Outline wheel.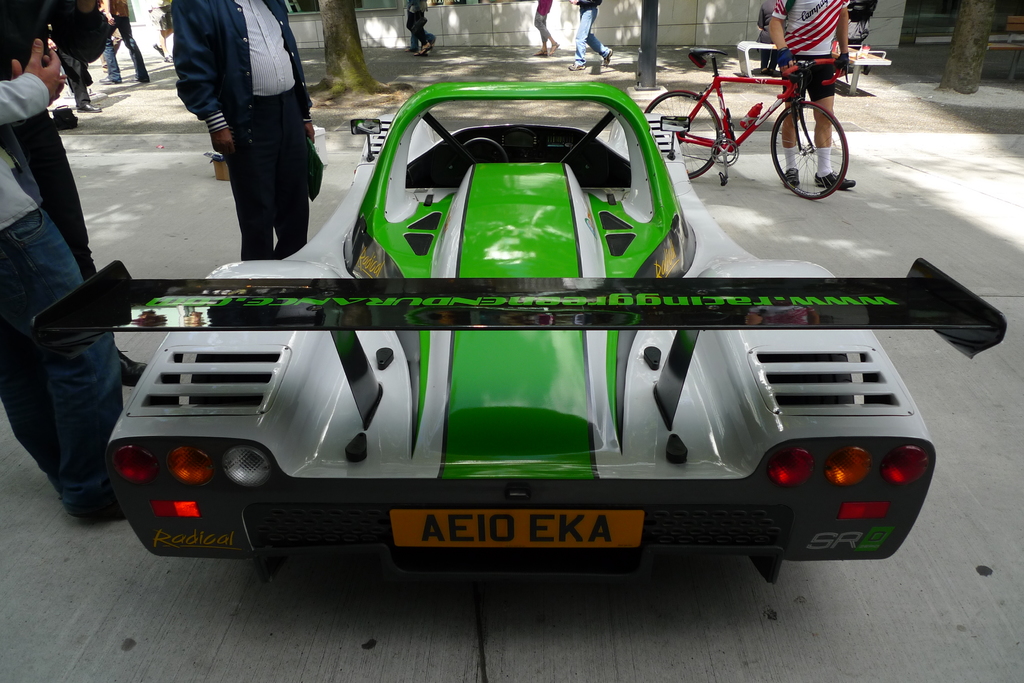
Outline: crop(643, 89, 723, 178).
